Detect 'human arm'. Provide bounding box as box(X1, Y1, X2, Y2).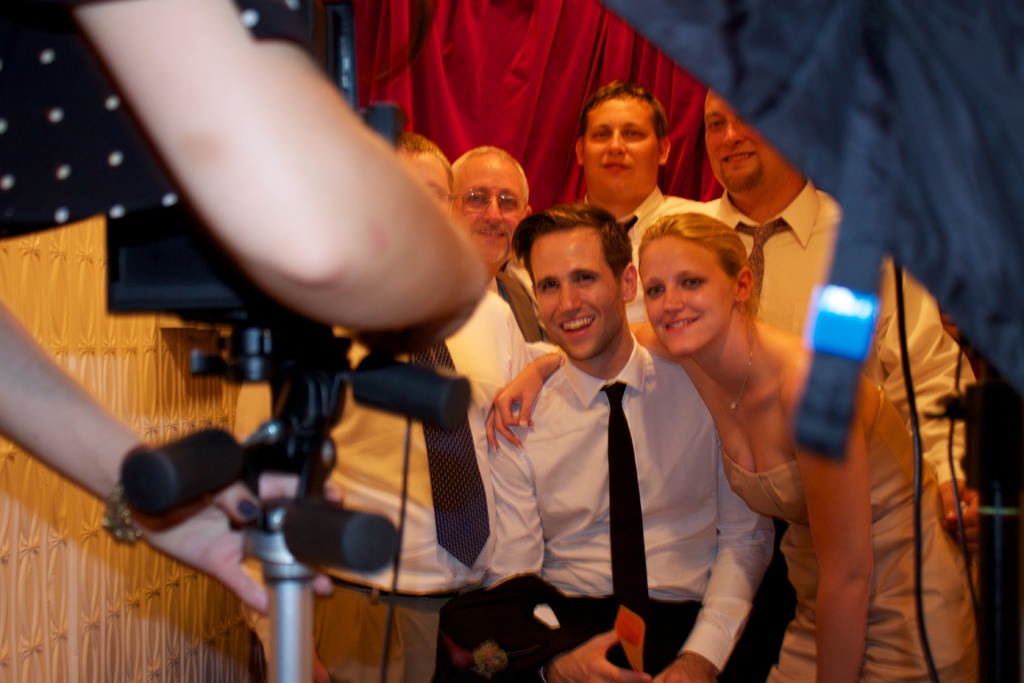
box(777, 365, 870, 682).
